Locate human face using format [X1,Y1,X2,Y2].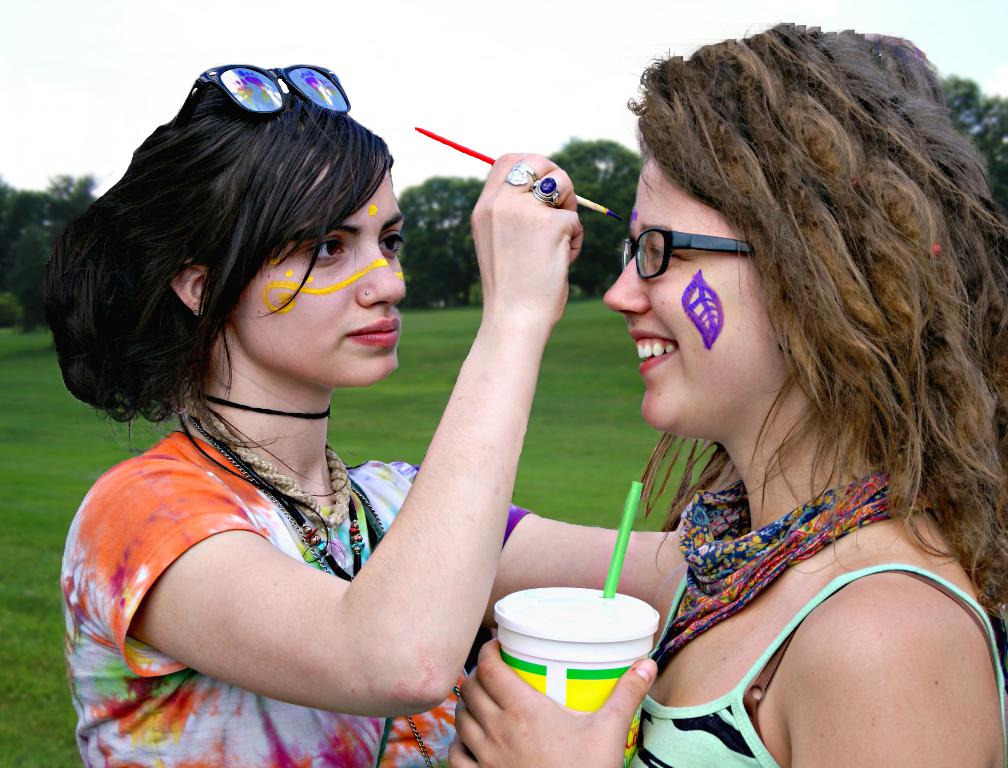
[231,171,411,385].
